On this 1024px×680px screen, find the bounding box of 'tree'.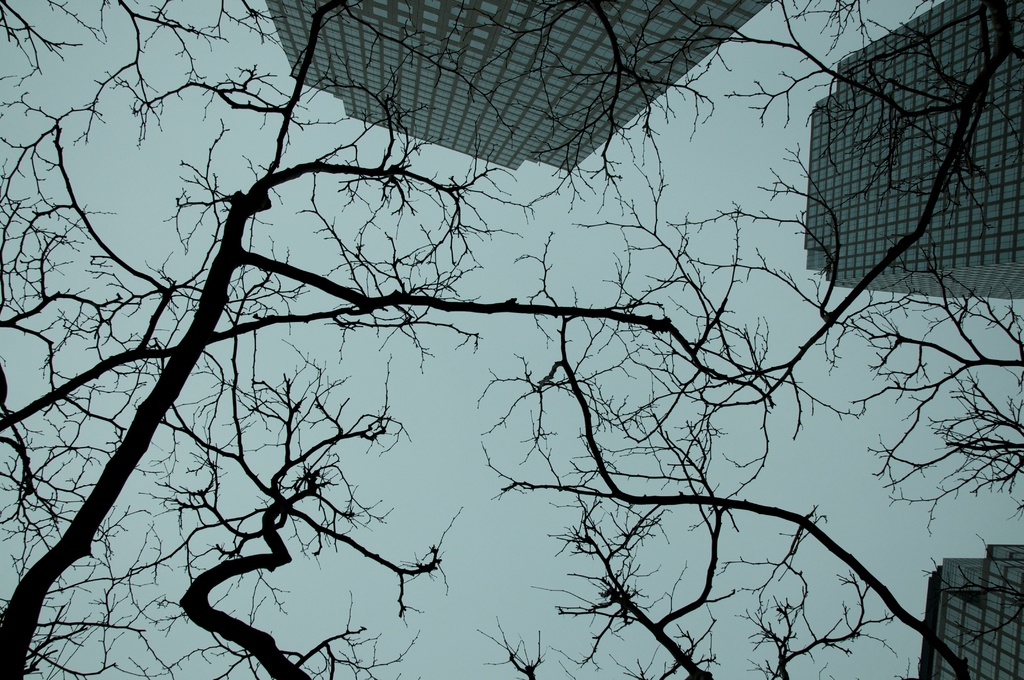
Bounding box: (x1=508, y1=0, x2=756, y2=213).
